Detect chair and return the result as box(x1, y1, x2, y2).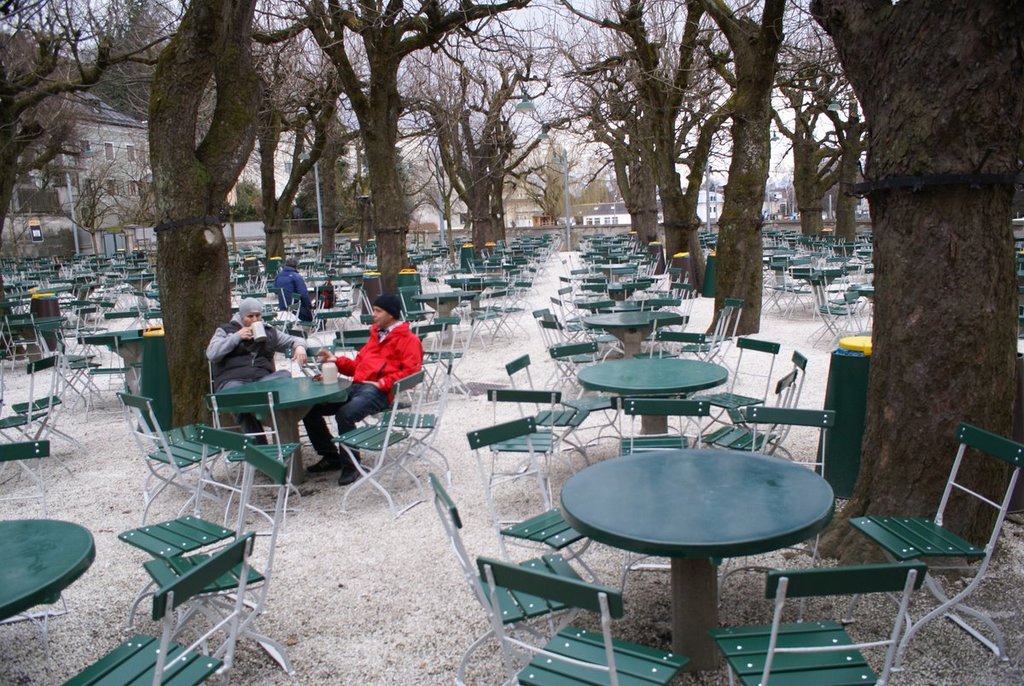
box(806, 279, 858, 342).
